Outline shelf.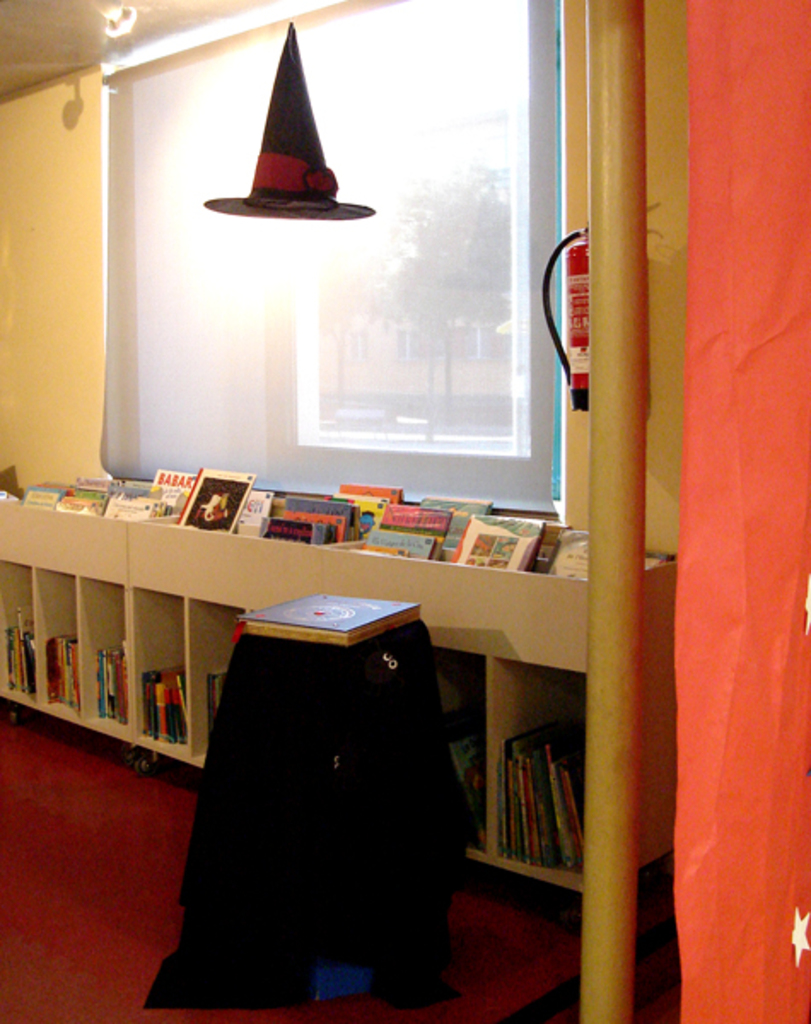
Outline: Rect(0, 474, 678, 894).
